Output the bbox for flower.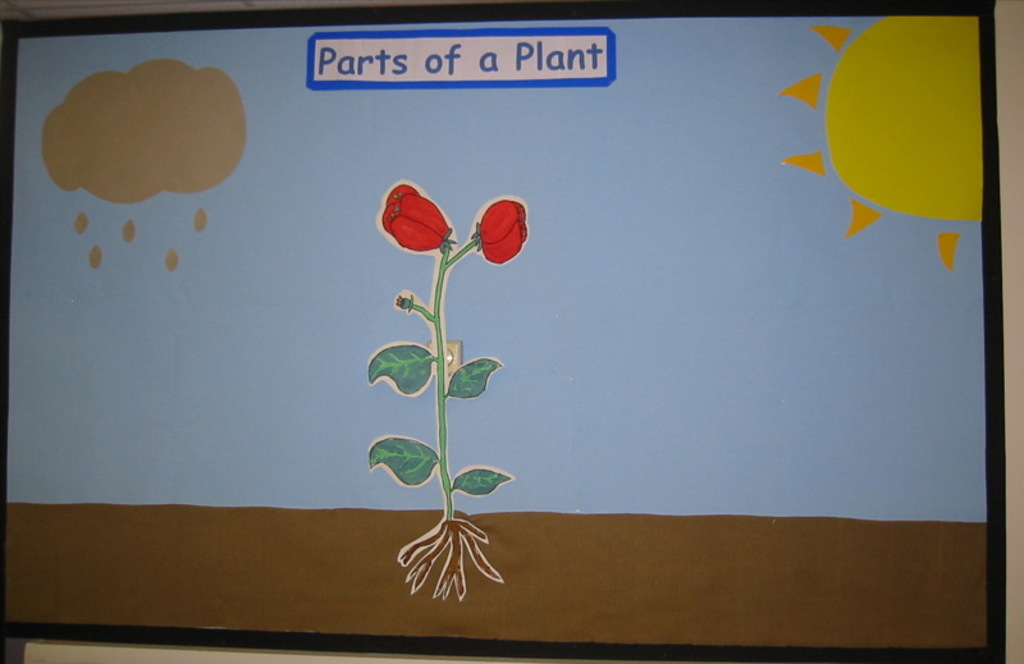
<bbox>465, 188, 529, 265</bbox>.
